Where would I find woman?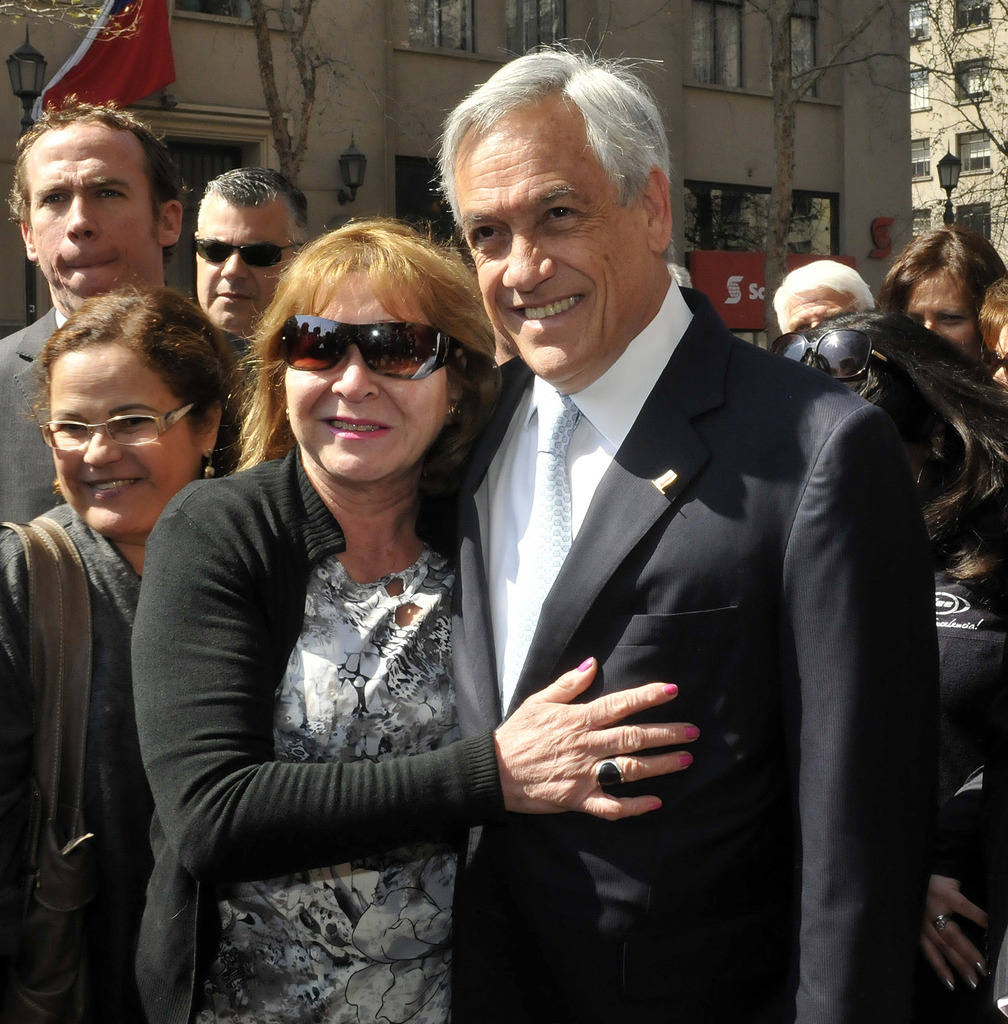
At 877,221,1007,377.
